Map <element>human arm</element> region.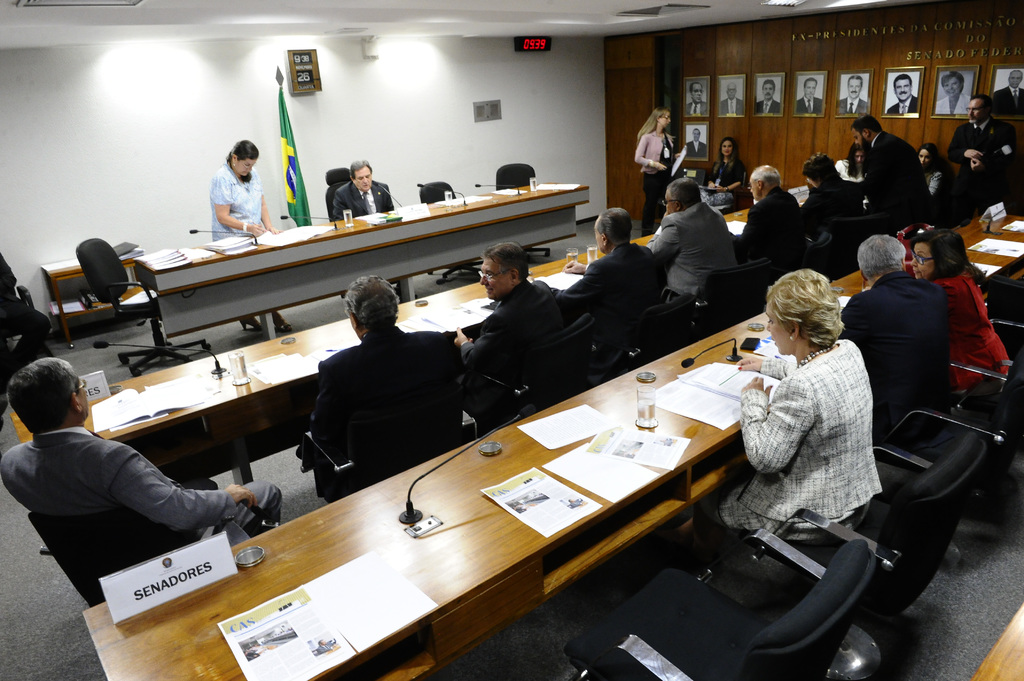
Mapped to detection(387, 192, 394, 204).
